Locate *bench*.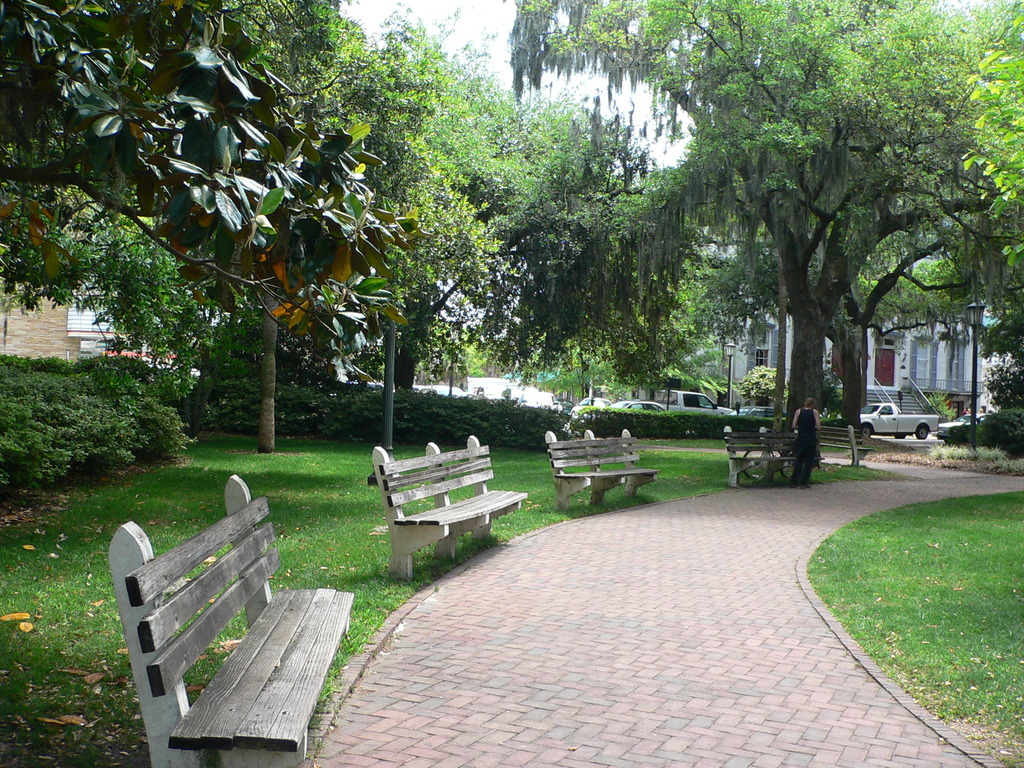
Bounding box: rect(824, 424, 872, 466).
